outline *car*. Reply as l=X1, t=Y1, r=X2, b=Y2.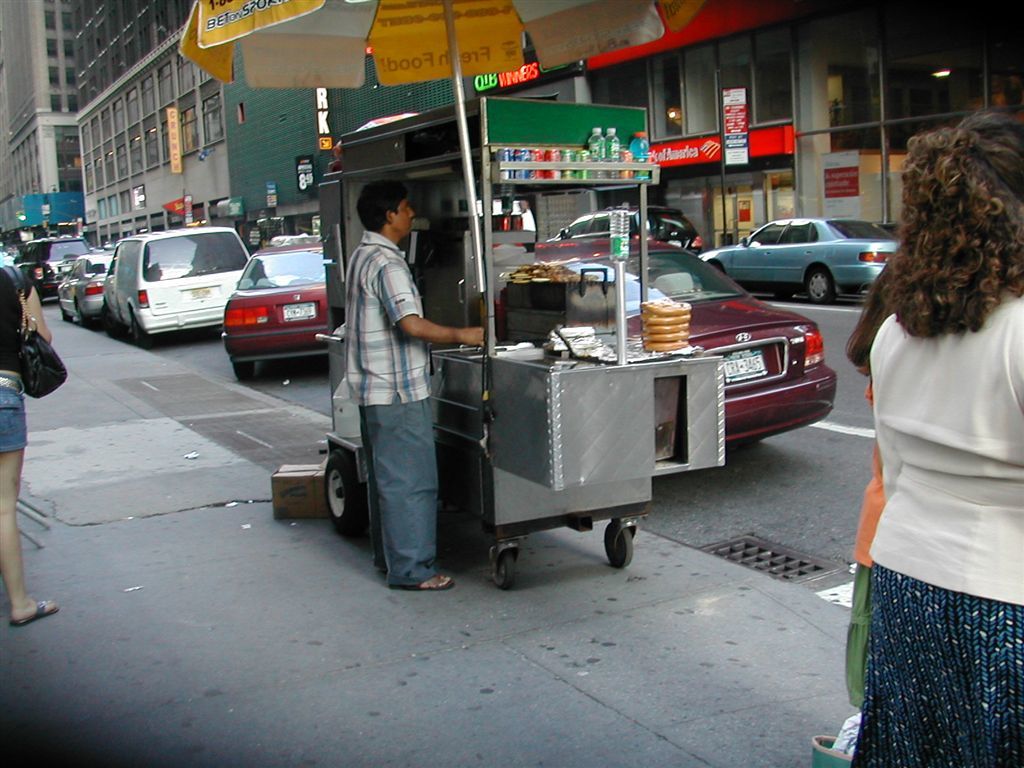
l=543, t=240, r=834, b=454.
